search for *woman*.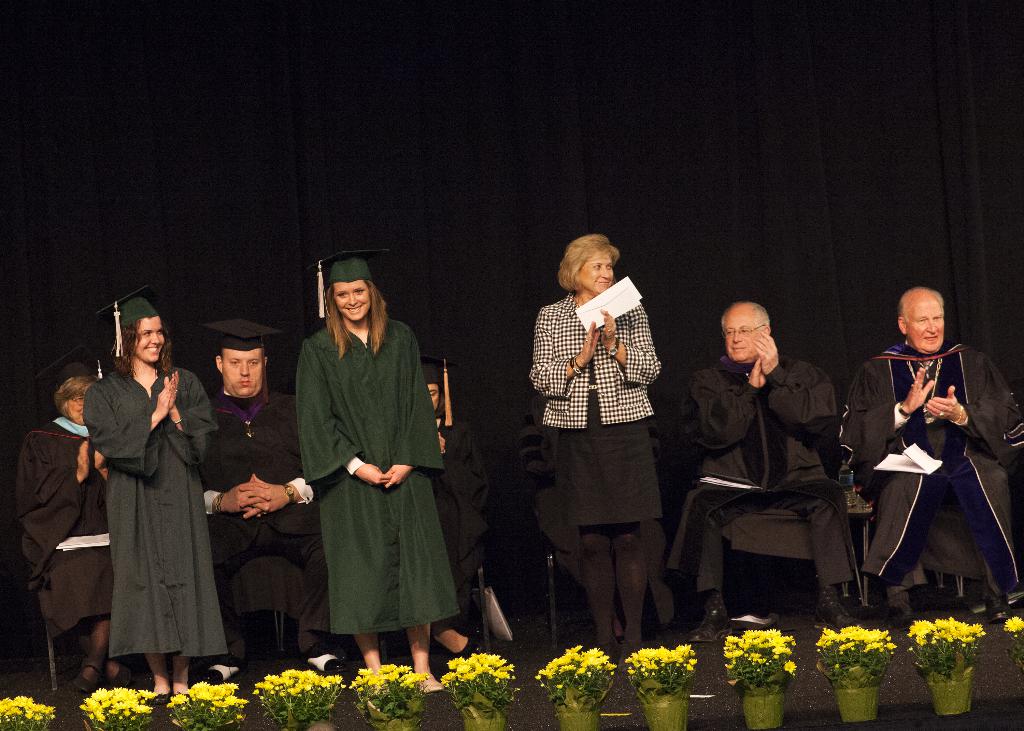
Found at <bbox>298, 247, 461, 700</bbox>.
